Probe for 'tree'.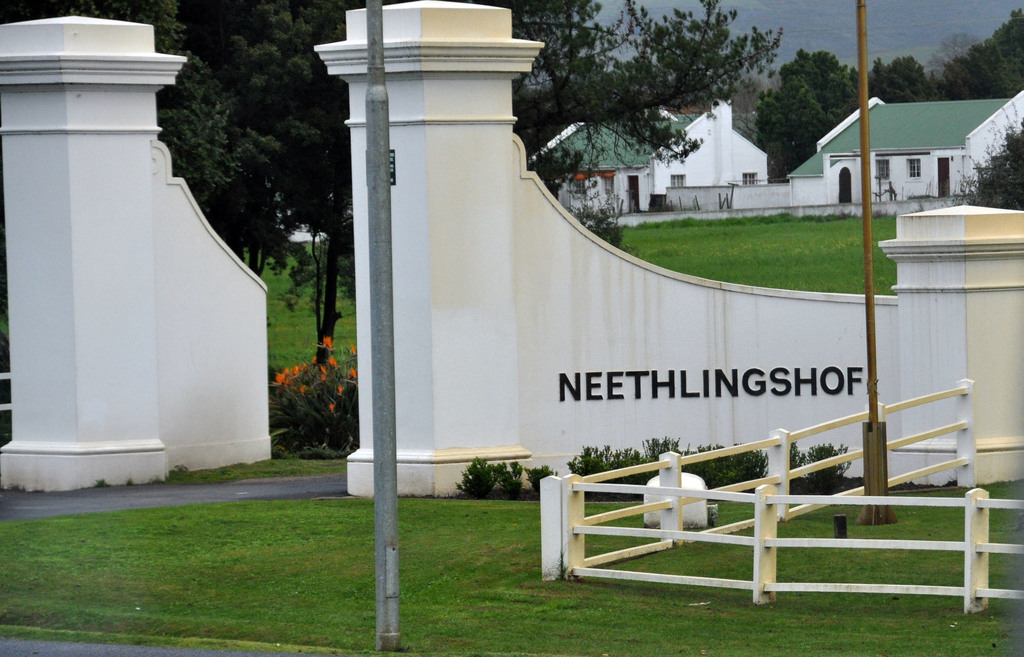
Probe result: [left=503, top=0, right=775, bottom=255].
